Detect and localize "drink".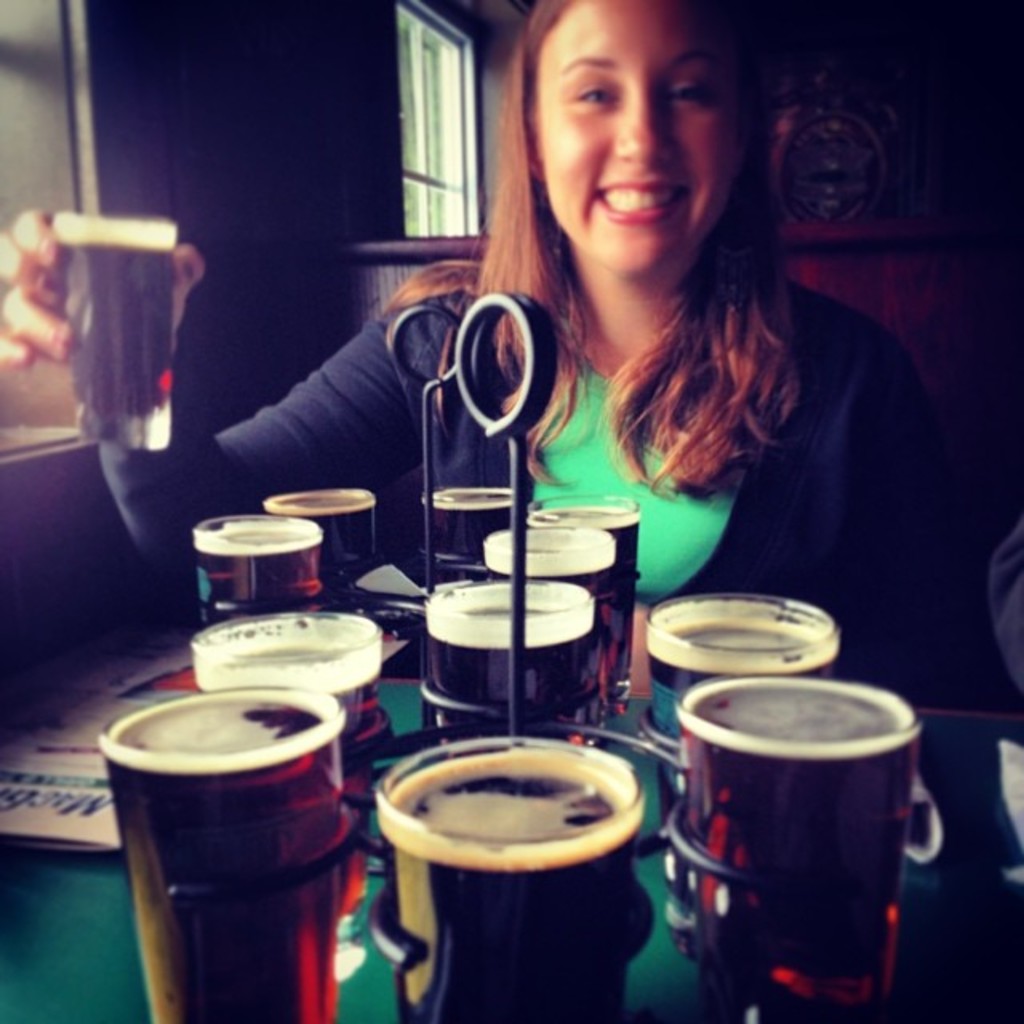
Localized at [left=653, top=646, right=822, bottom=821].
